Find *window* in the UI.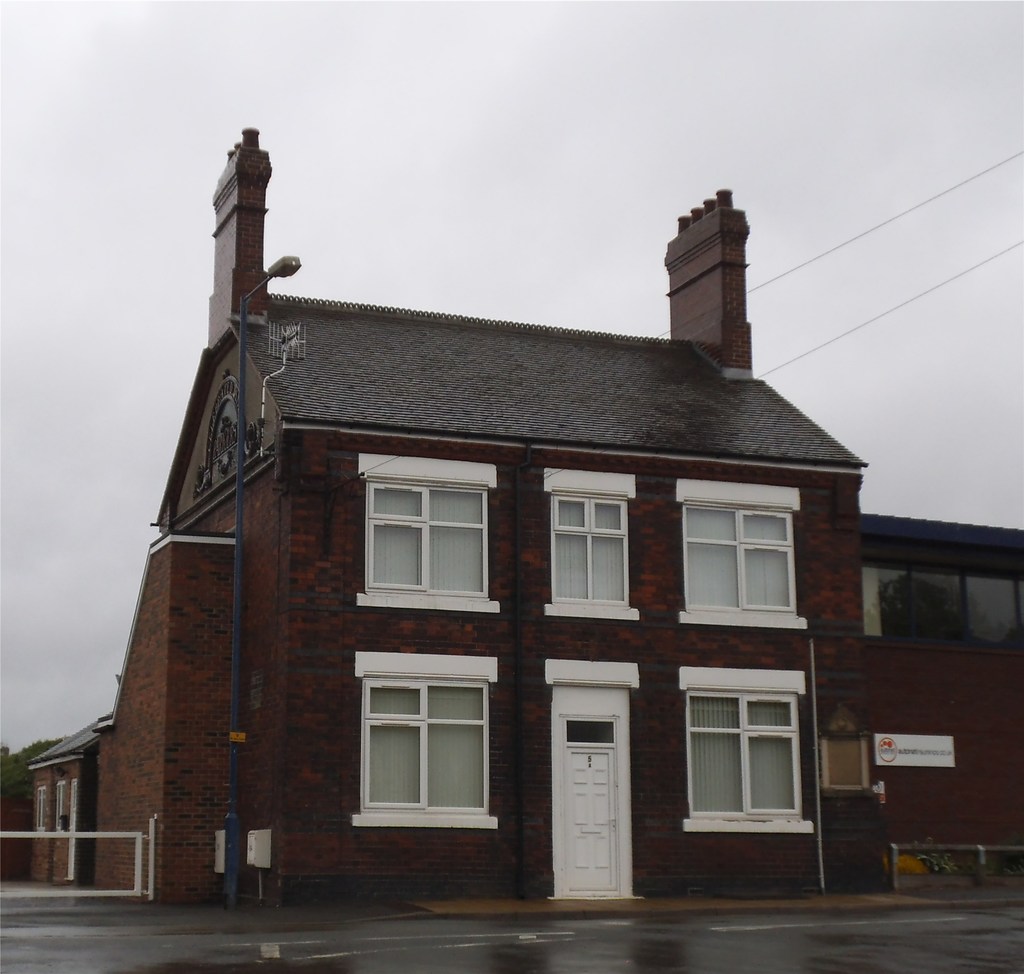
UI element at rect(680, 666, 814, 826).
